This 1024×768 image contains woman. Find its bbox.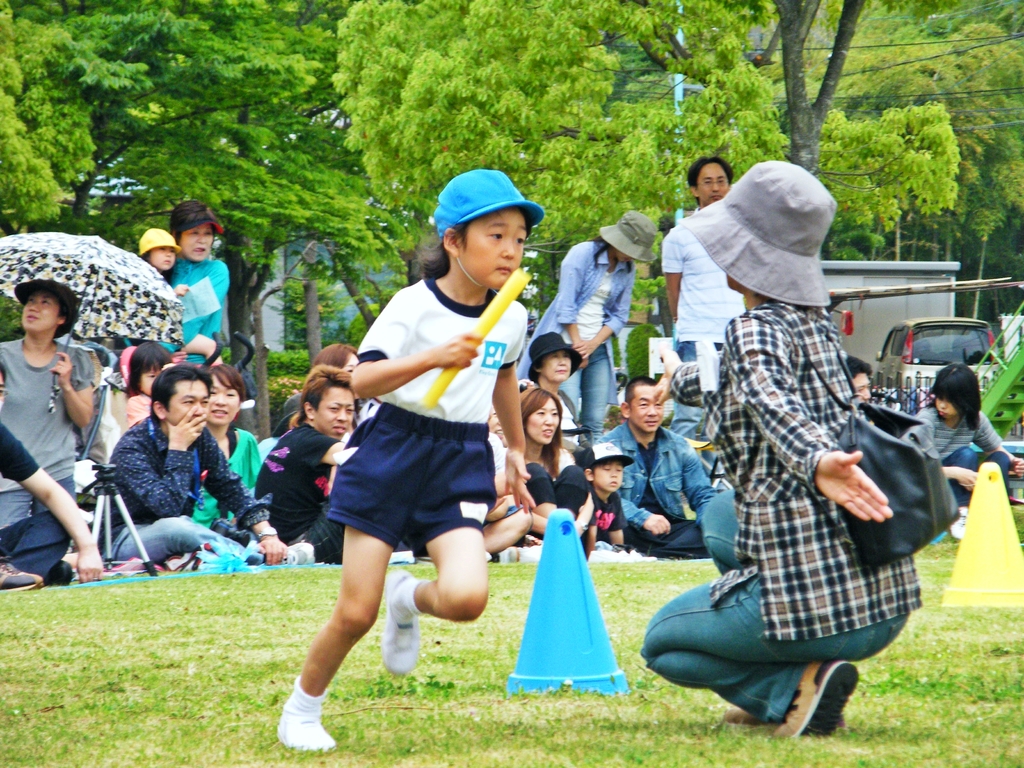
<box>0,278,93,581</box>.
